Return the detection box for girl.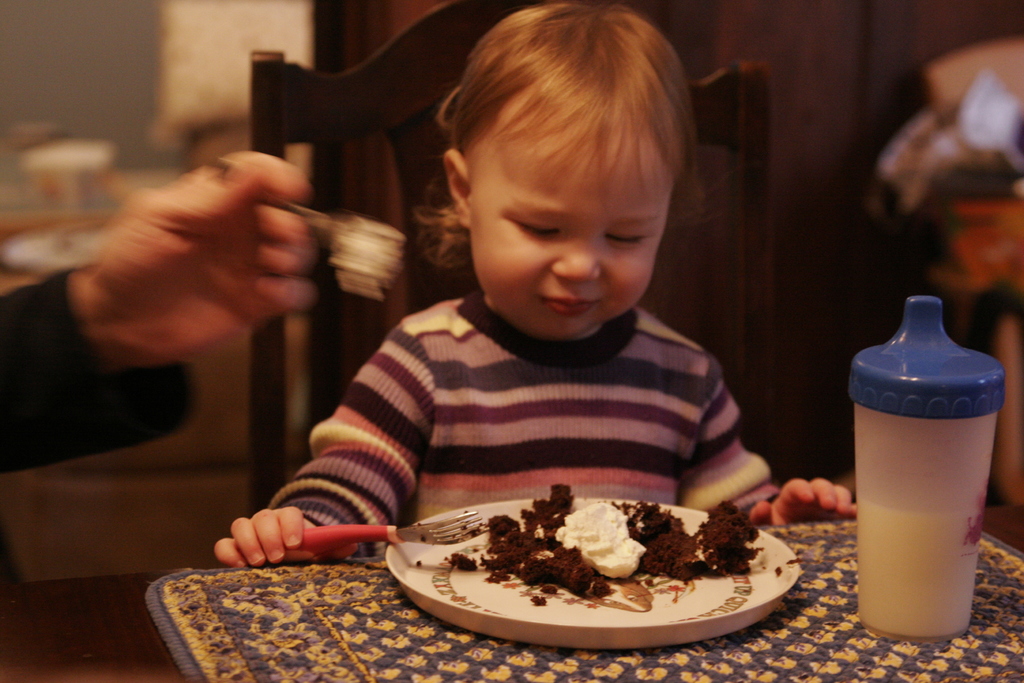
x1=213, y1=1, x2=856, y2=562.
